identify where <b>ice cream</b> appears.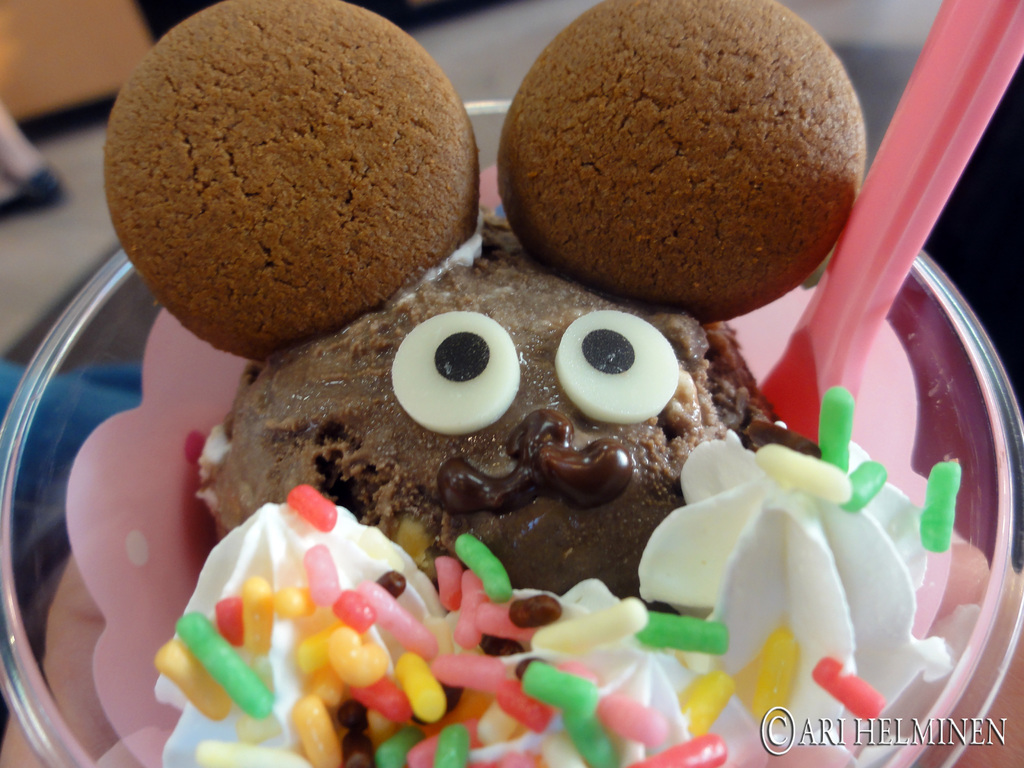
Appears at 189:221:823:621.
